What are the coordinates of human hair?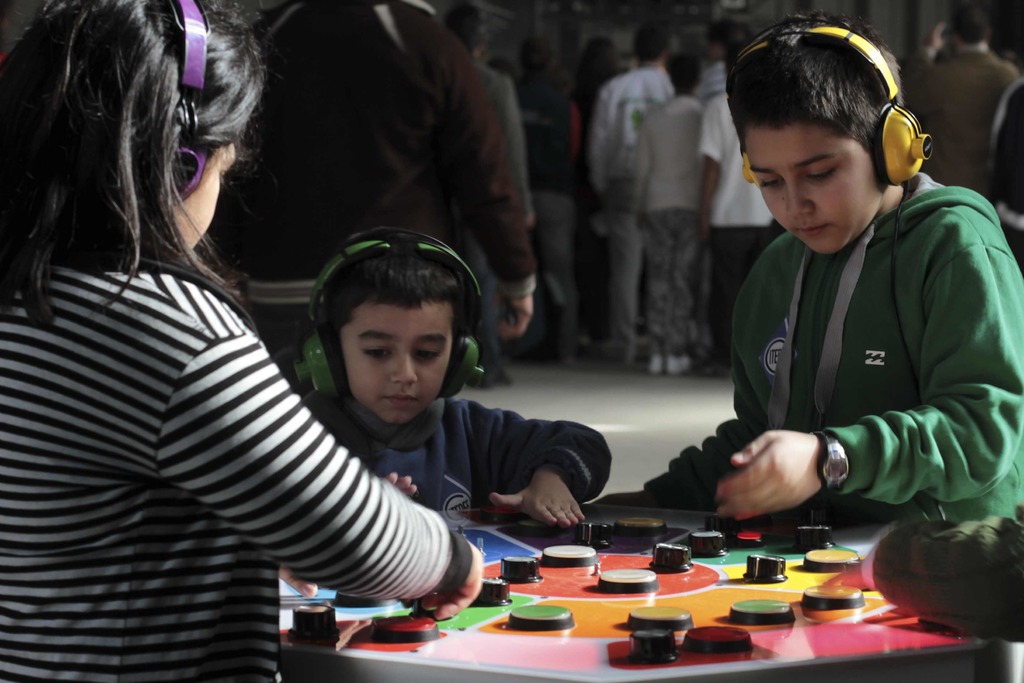
(left=728, top=20, right=919, bottom=199).
